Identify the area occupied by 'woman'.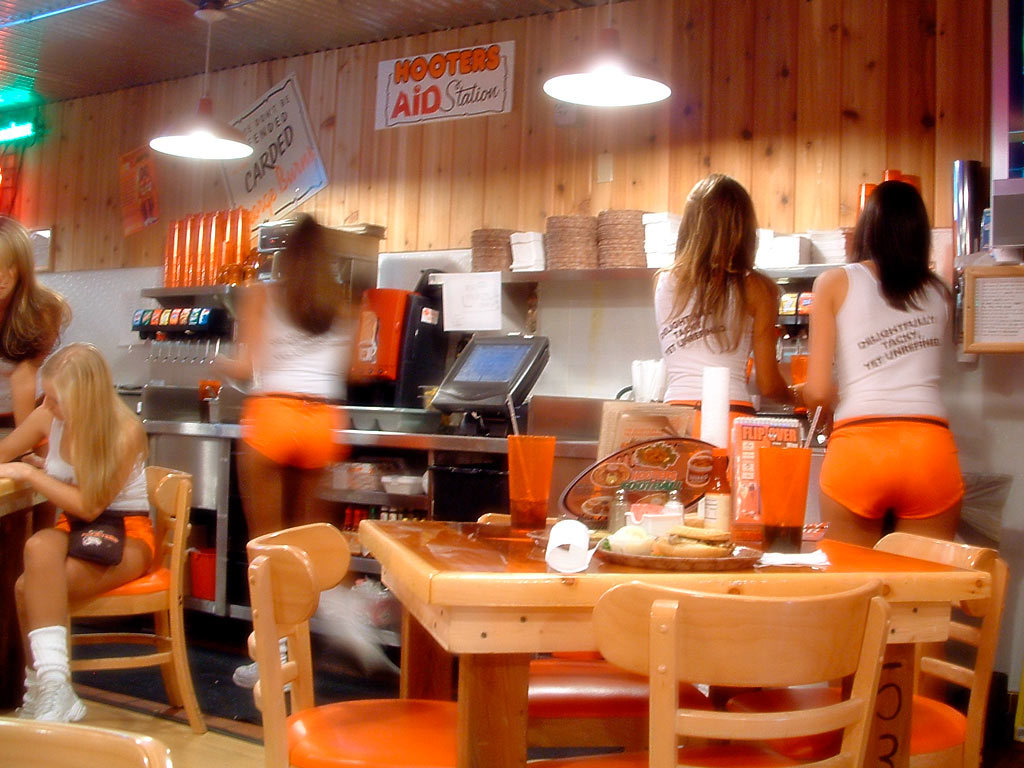
Area: x1=213, y1=211, x2=353, y2=693.
